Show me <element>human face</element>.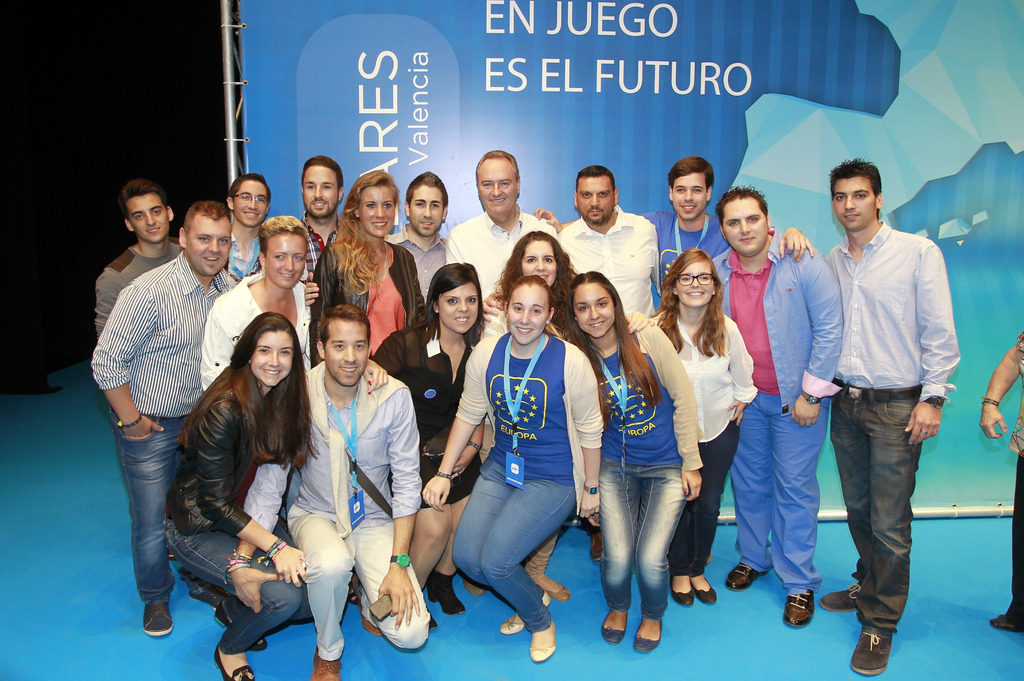
<element>human face</element> is here: (x1=129, y1=195, x2=170, y2=241).
